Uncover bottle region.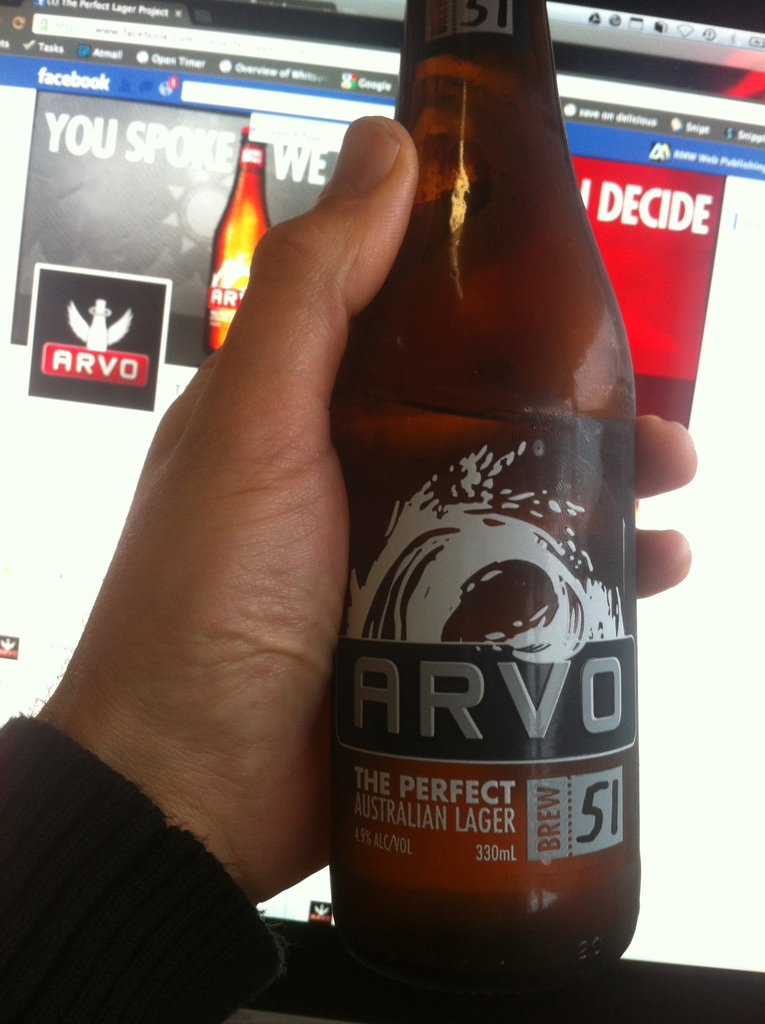
Uncovered: <bbox>287, 48, 676, 975</bbox>.
